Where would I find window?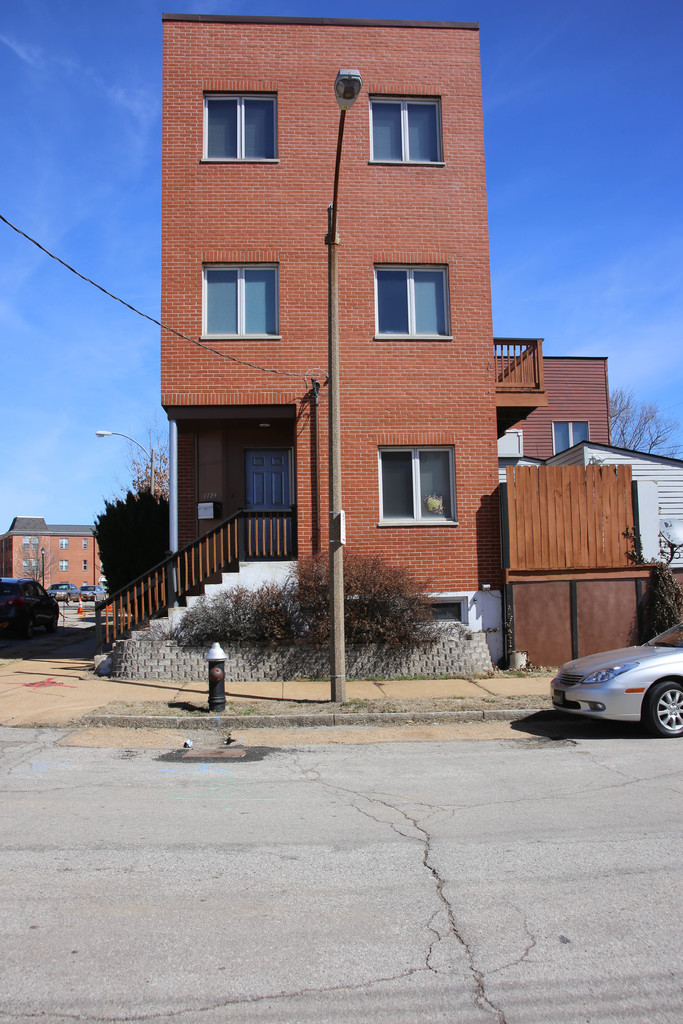
At 24 536 38 548.
